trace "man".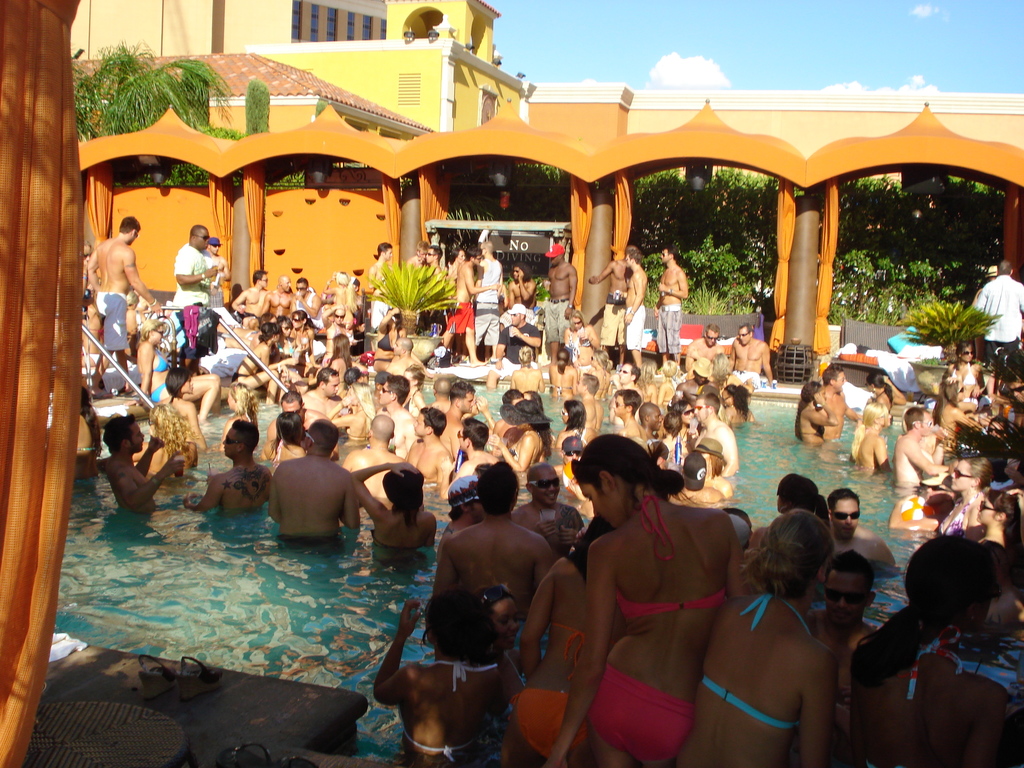
Traced to 366 373 417 458.
